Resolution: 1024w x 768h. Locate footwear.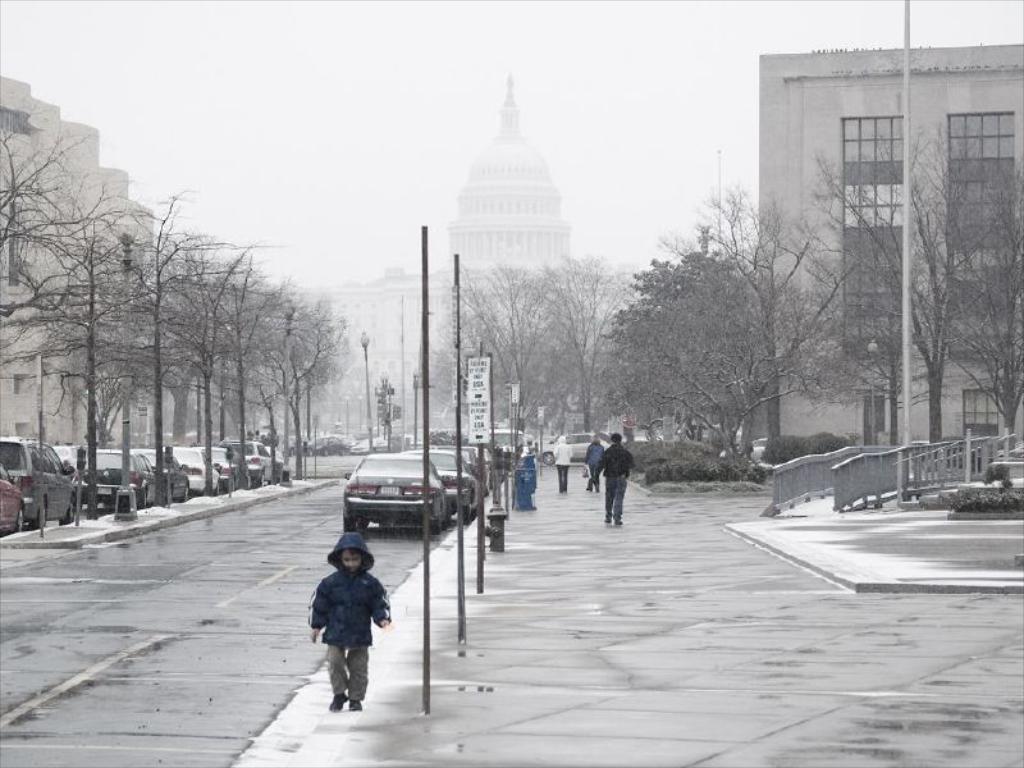
box=[349, 700, 365, 713].
